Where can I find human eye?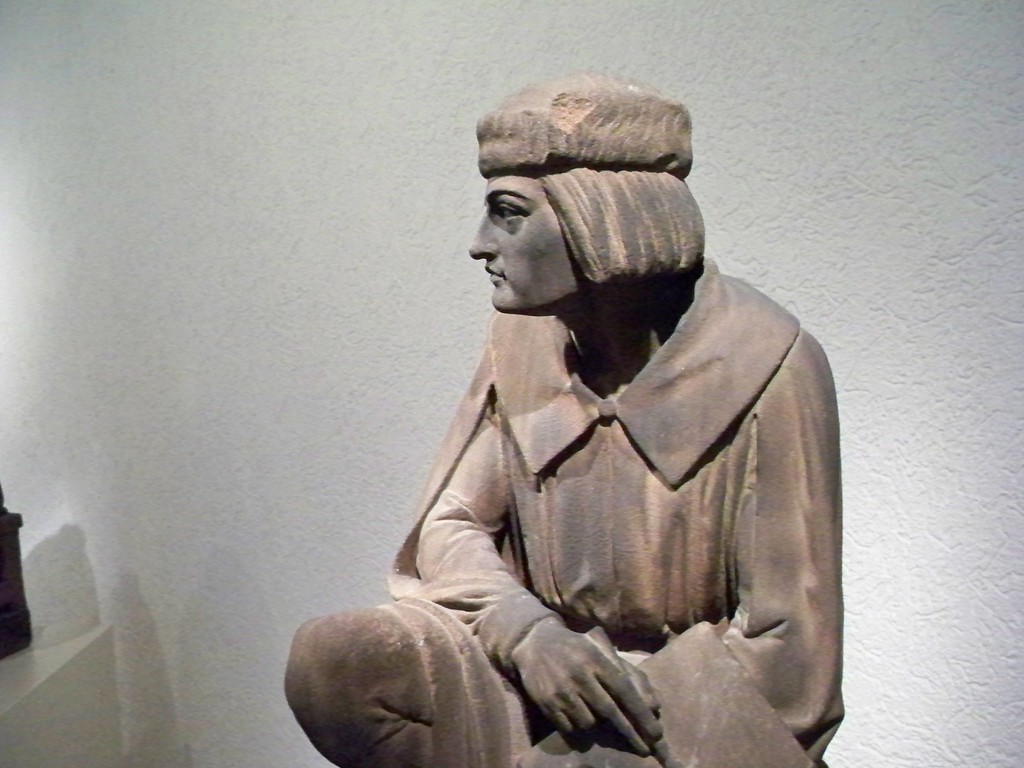
You can find it at crop(488, 196, 528, 227).
